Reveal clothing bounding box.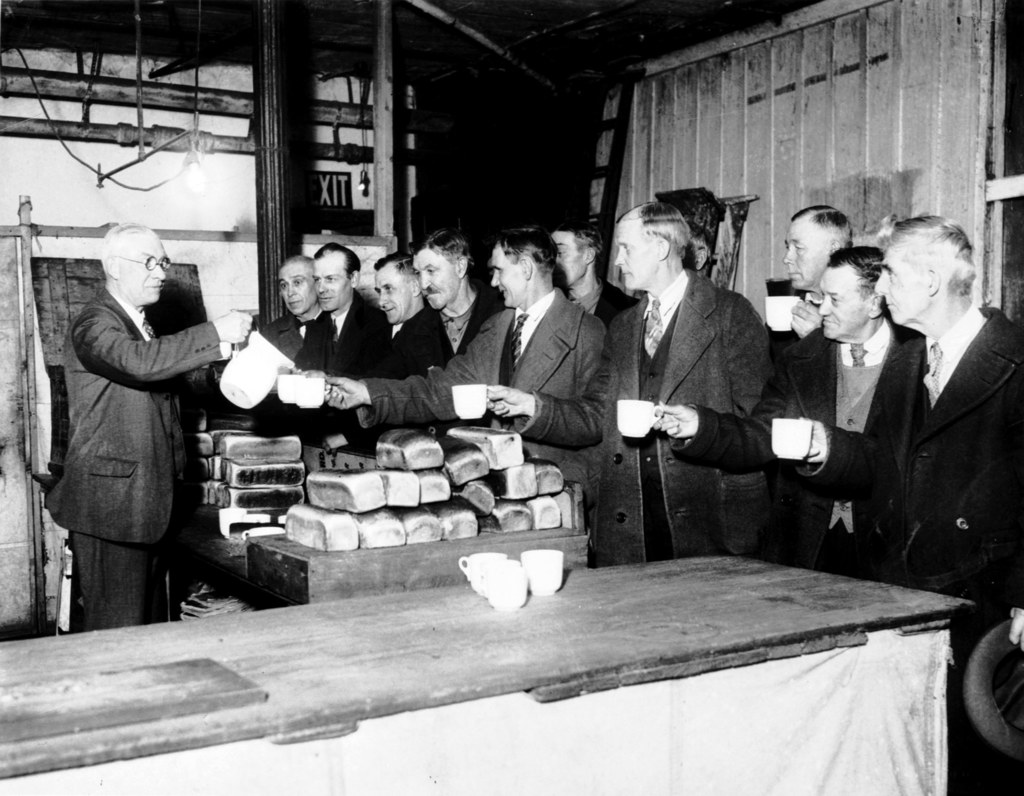
Revealed: bbox=[568, 275, 646, 320].
